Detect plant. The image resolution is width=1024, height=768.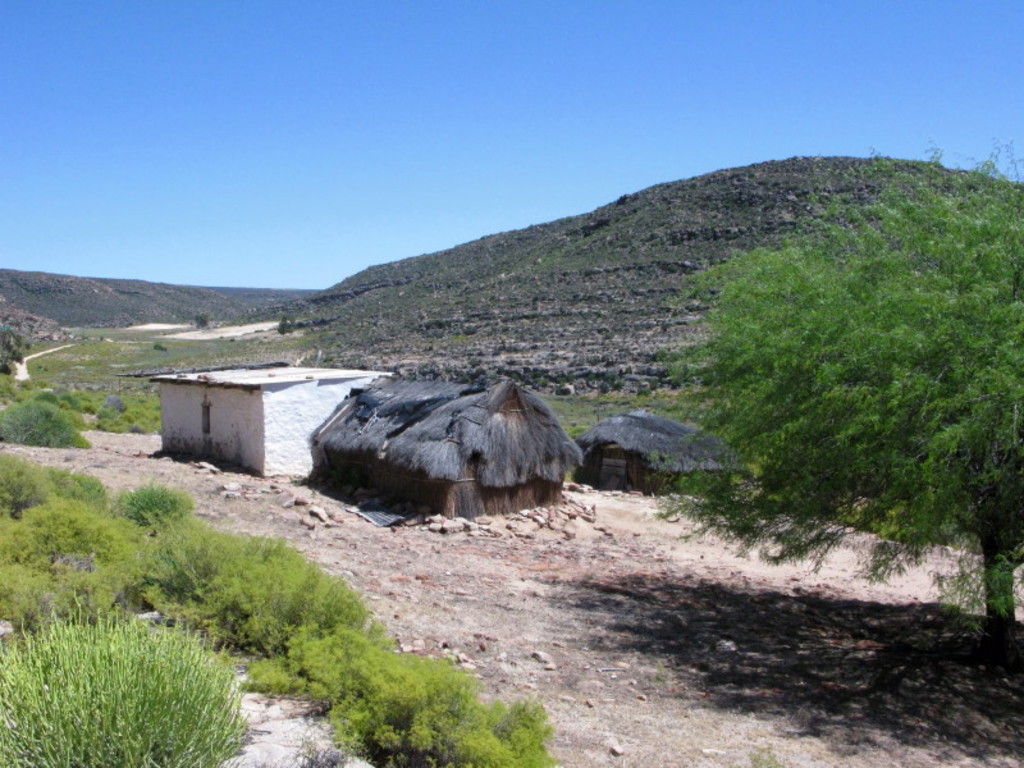
[x1=122, y1=406, x2=138, y2=428].
